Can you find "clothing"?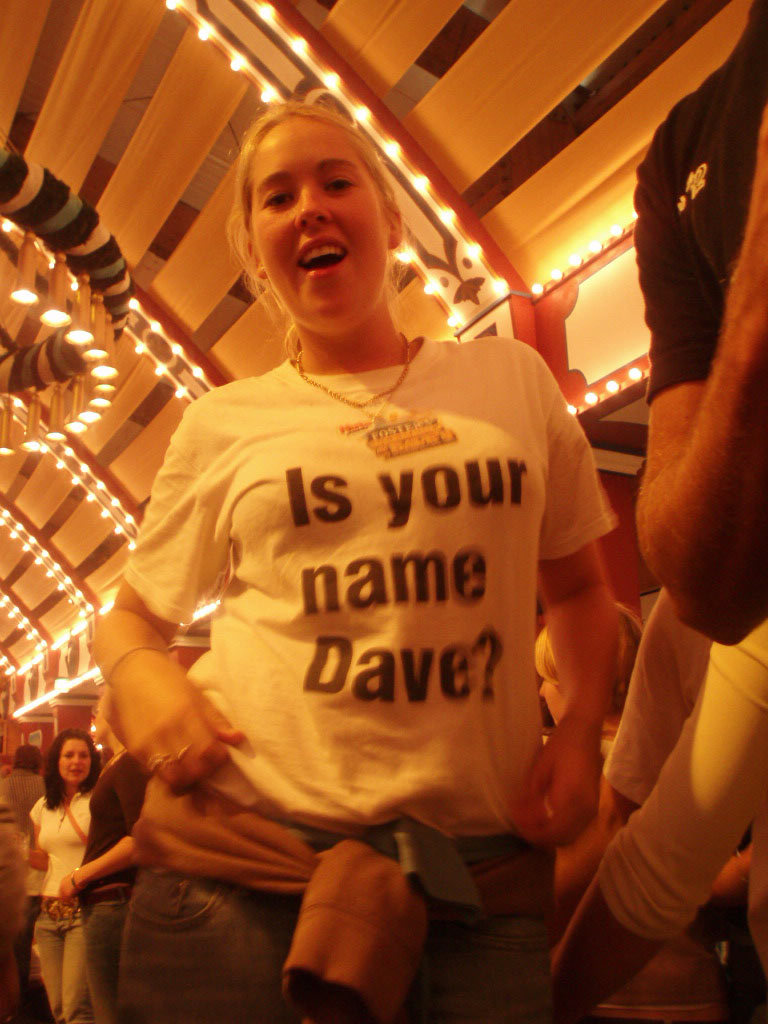
Yes, bounding box: rect(16, 796, 90, 1005).
